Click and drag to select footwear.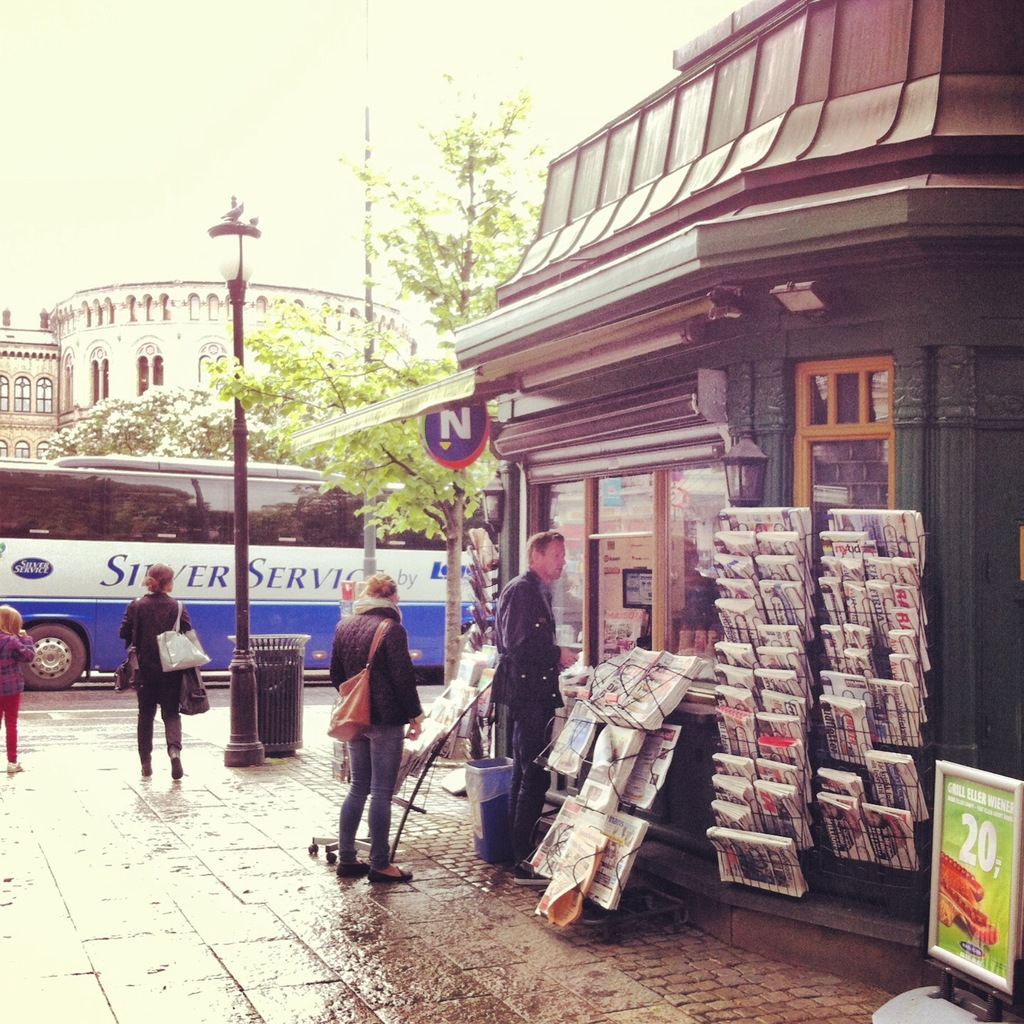
Selection: 335,860,372,880.
